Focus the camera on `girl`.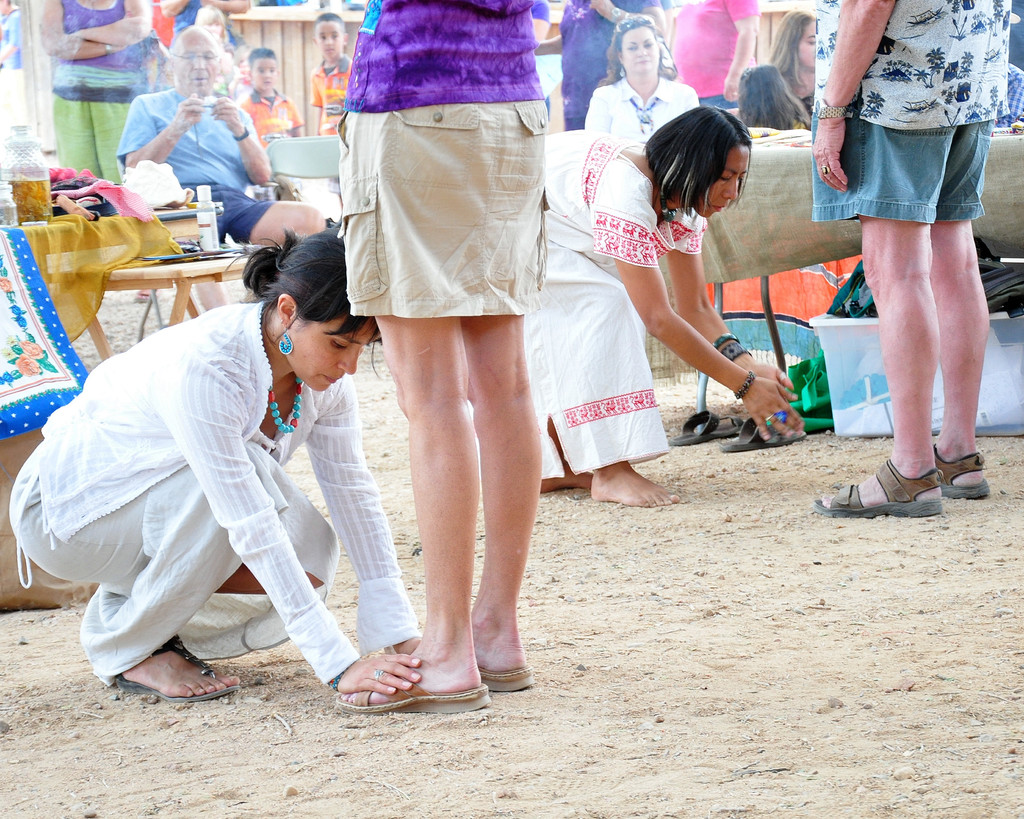
Focus region: BBox(764, 8, 815, 127).
